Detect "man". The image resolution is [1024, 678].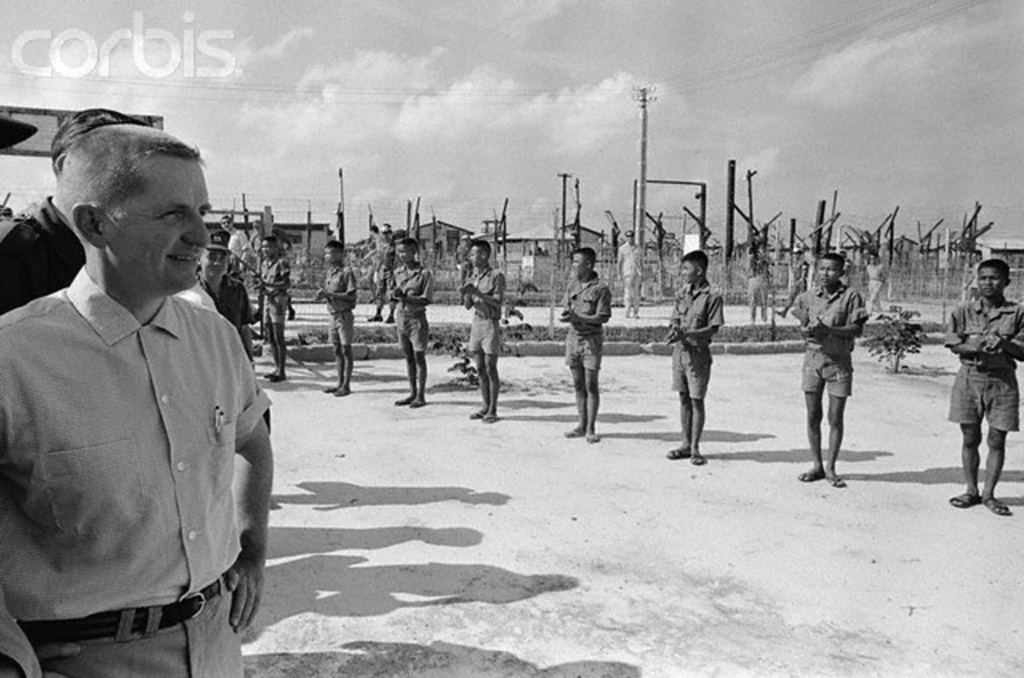
{"left": 193, "top": 231, "right": 253, "bottom": 365}.
